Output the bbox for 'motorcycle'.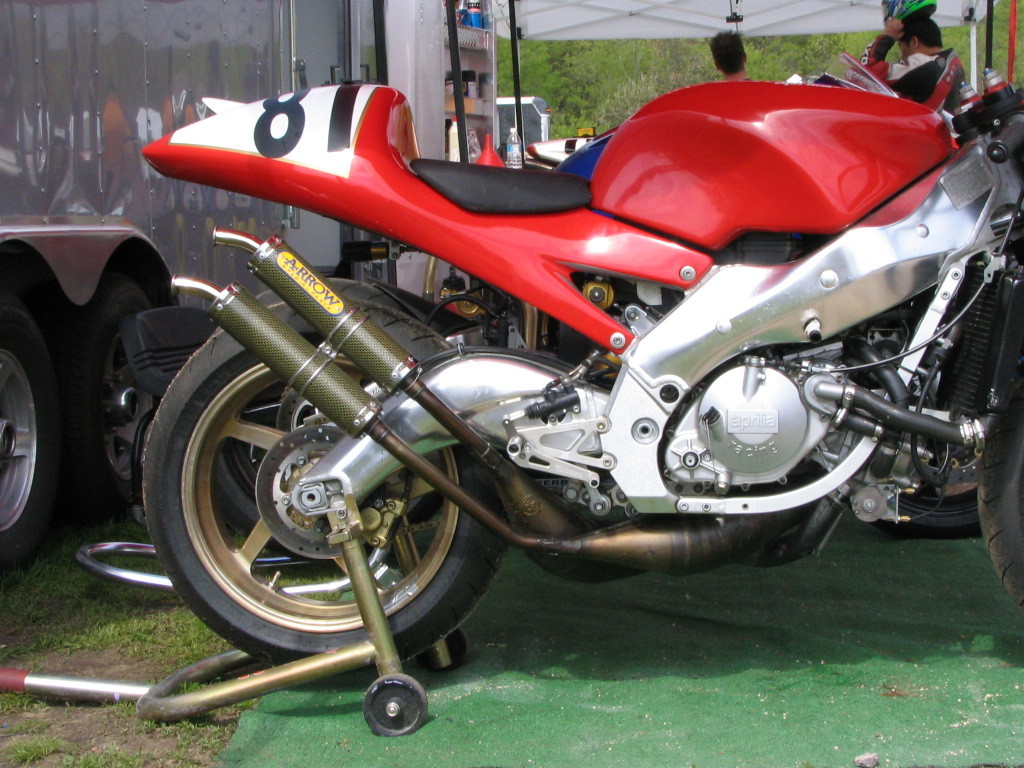
l=135, t=84, r=1023, b=672.
